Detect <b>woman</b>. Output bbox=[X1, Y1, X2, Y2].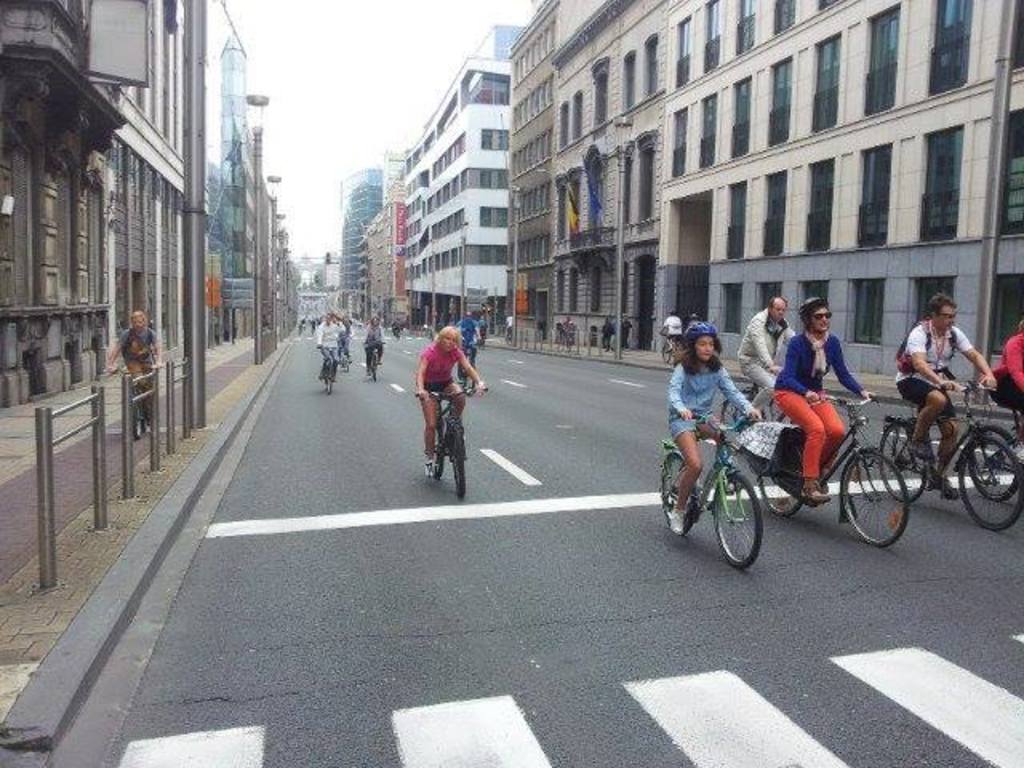
bbox=[414, 326, 483, 472].
